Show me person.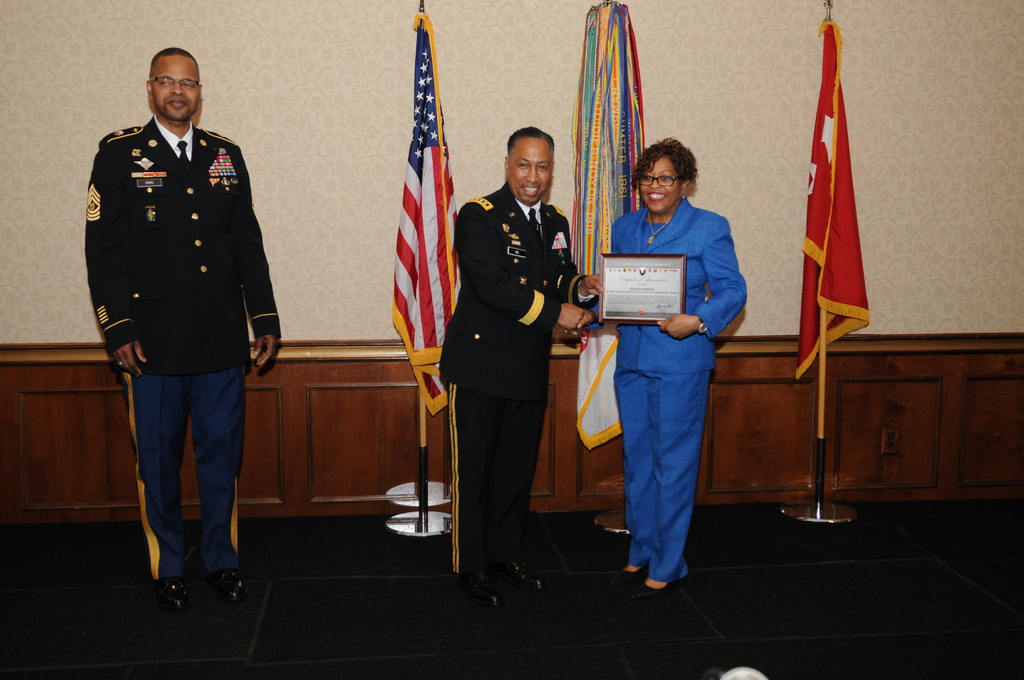
person is here: l=436, t=124, r=609, b=608.
